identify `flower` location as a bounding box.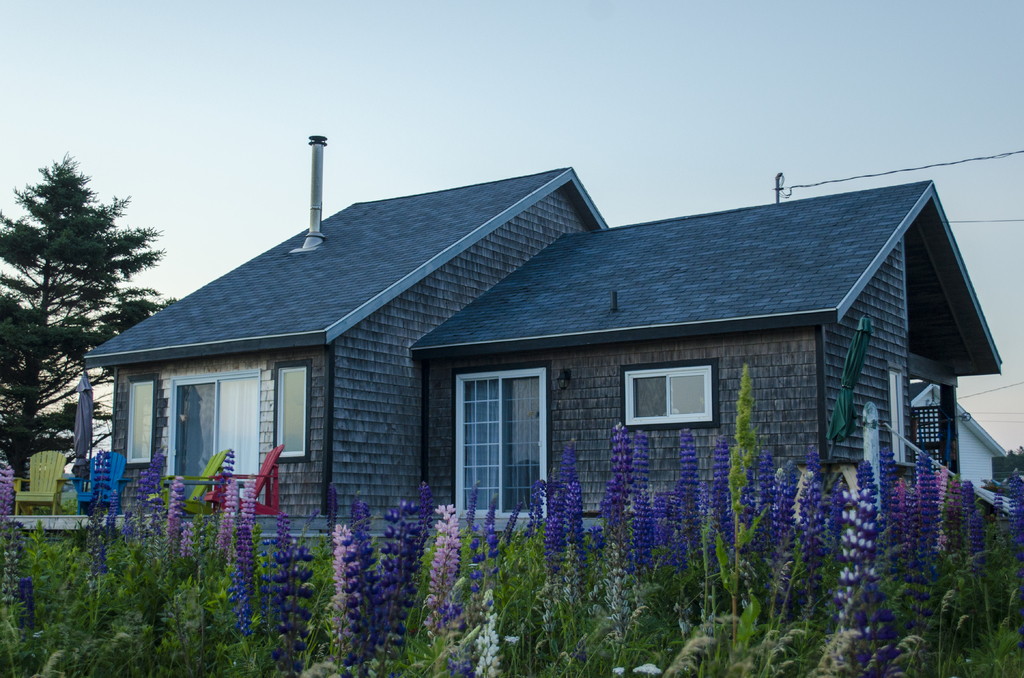
3:460:15:532.
